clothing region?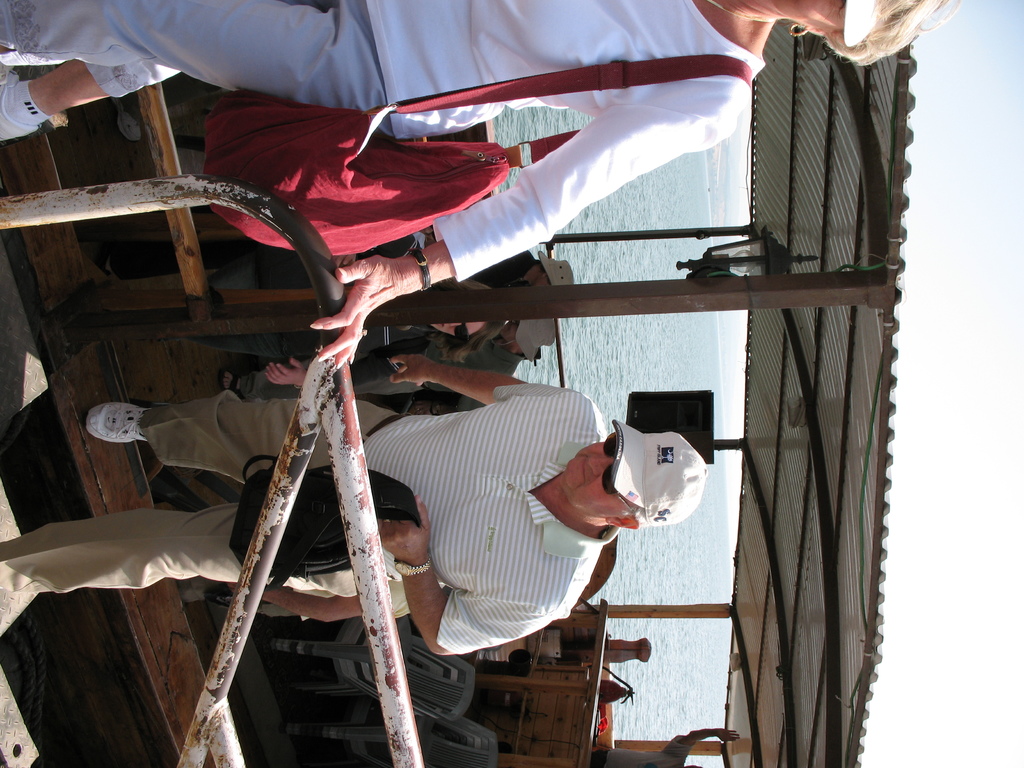
[x1=604, y1=733, x2=700, y2=767]
